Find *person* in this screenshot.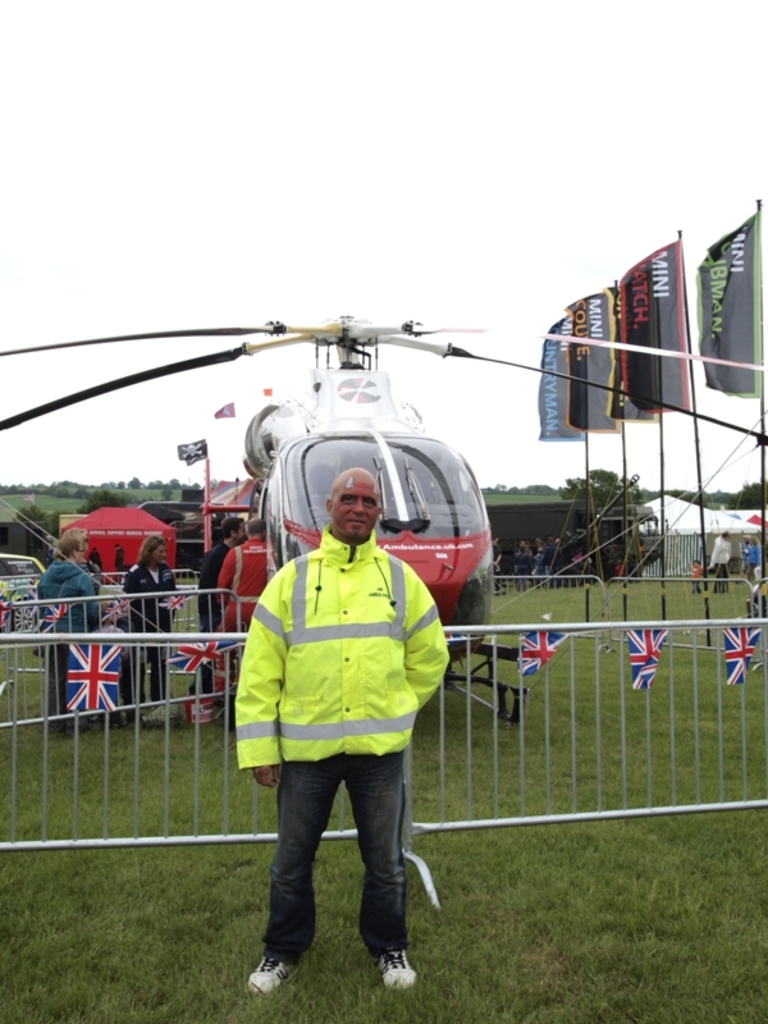
The bounding box for *person* is [left=207, top=518, right=273, bottom=699].
